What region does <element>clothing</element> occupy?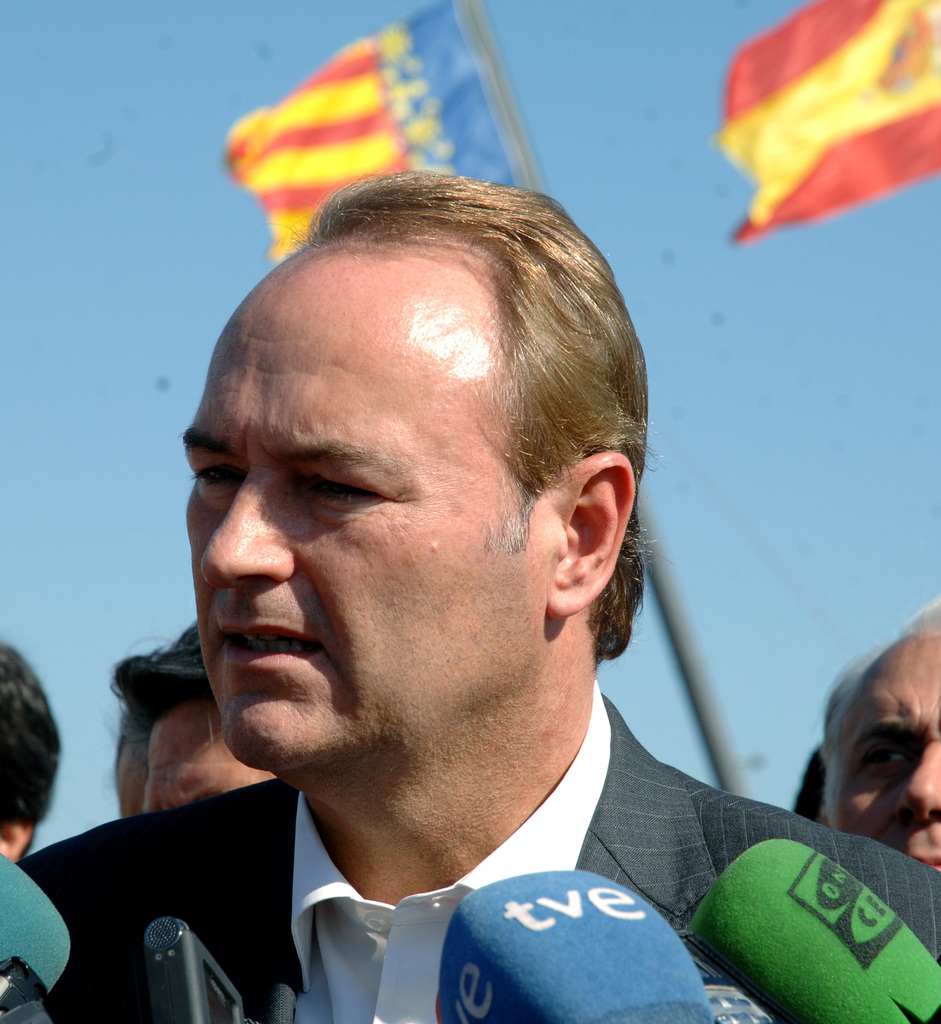
select_region(17, 673, 940, 1023).
